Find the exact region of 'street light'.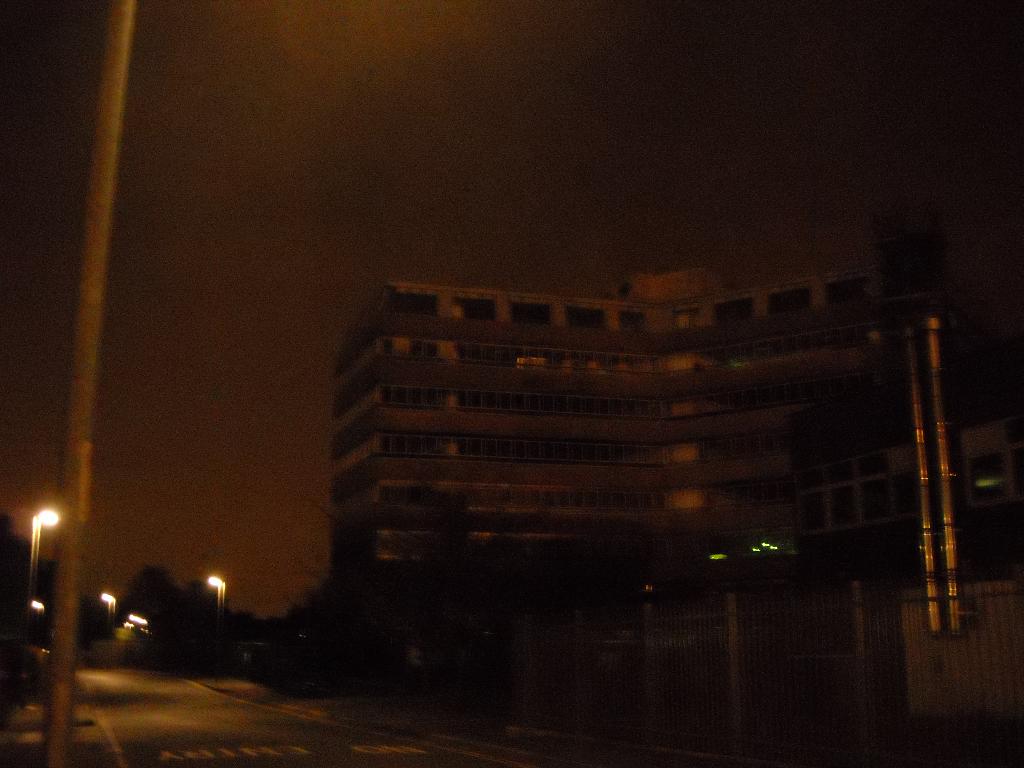
Exact region: [204,574,227,671].
